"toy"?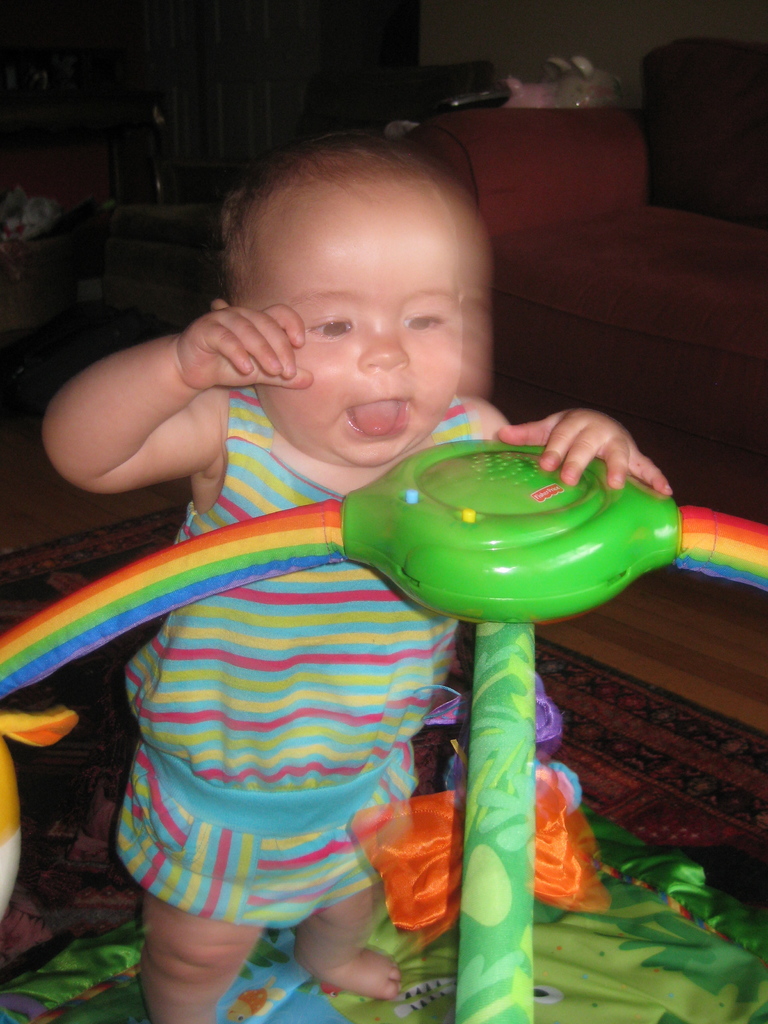
[left=0, top=442, right=767, bottom=1023]
